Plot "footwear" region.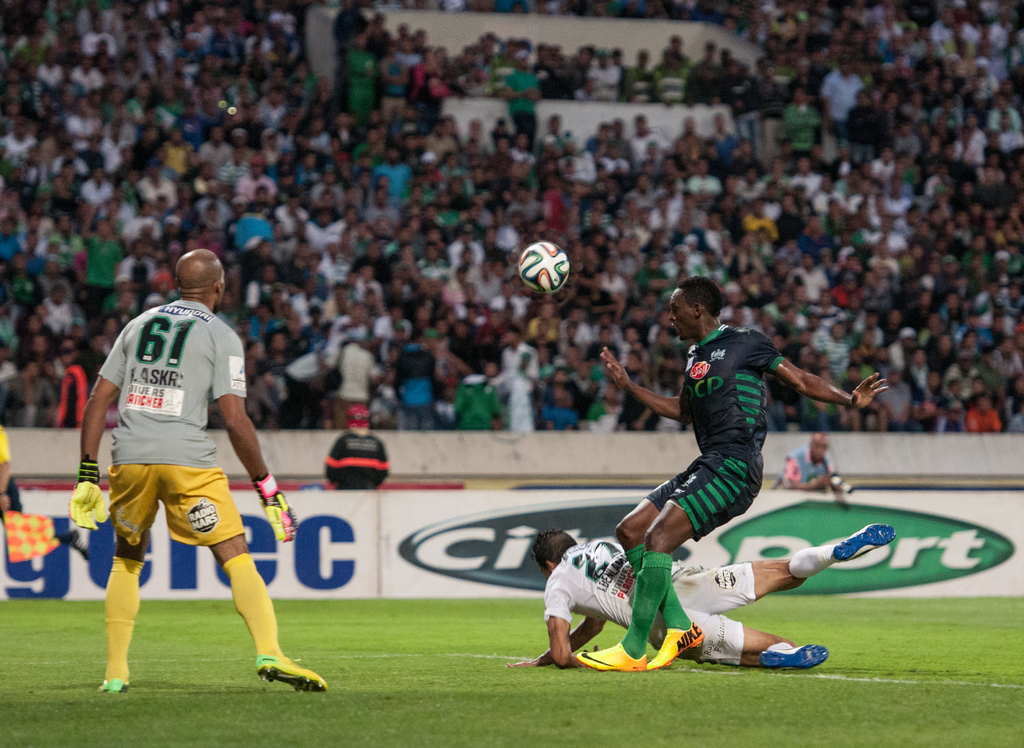
Plotted at box=[261, 647, 330, 693].
